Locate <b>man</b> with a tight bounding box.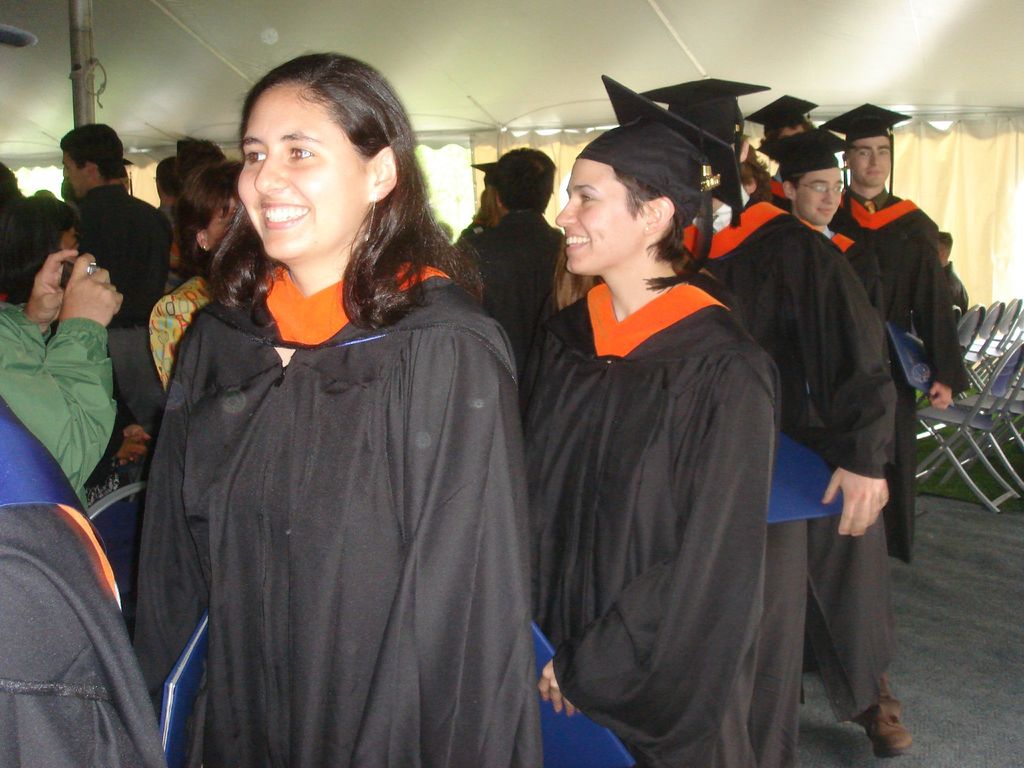
(left=826, top=102, right=975, bottom=552).
